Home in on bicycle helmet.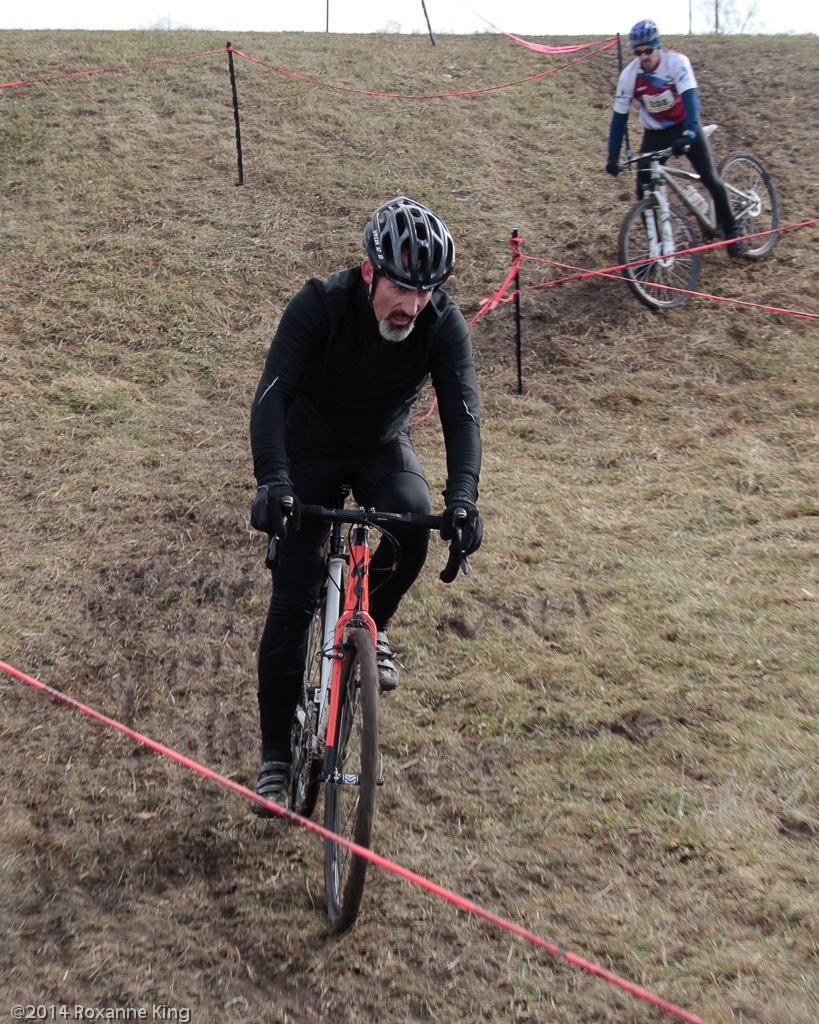
Homed in at [x1=632, y1=17, x2=659, y2=44].
